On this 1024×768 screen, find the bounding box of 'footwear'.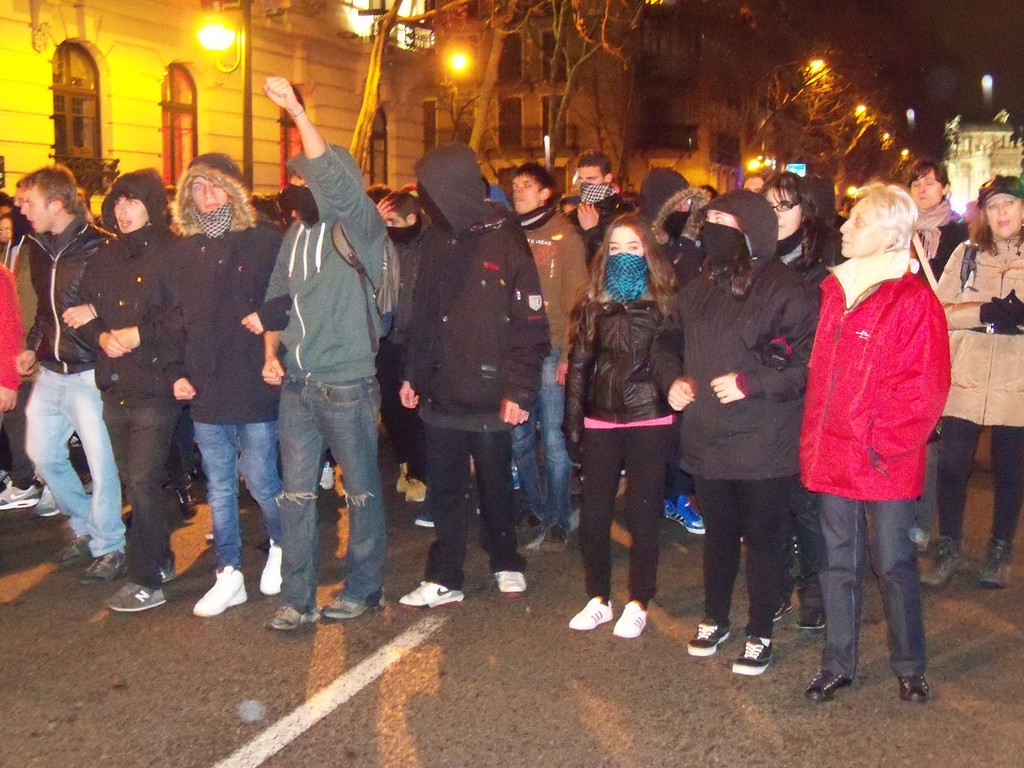
Bounding box: [x1=493, y1=570, x2=527, y2=595].
